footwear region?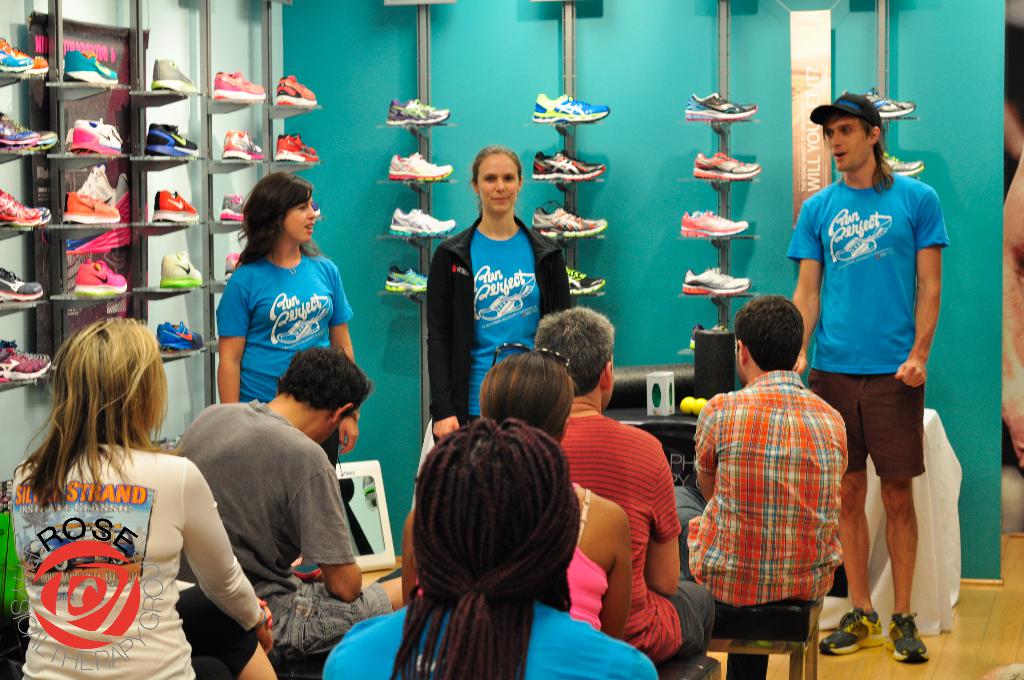
box(156, 187, 196, 225)
